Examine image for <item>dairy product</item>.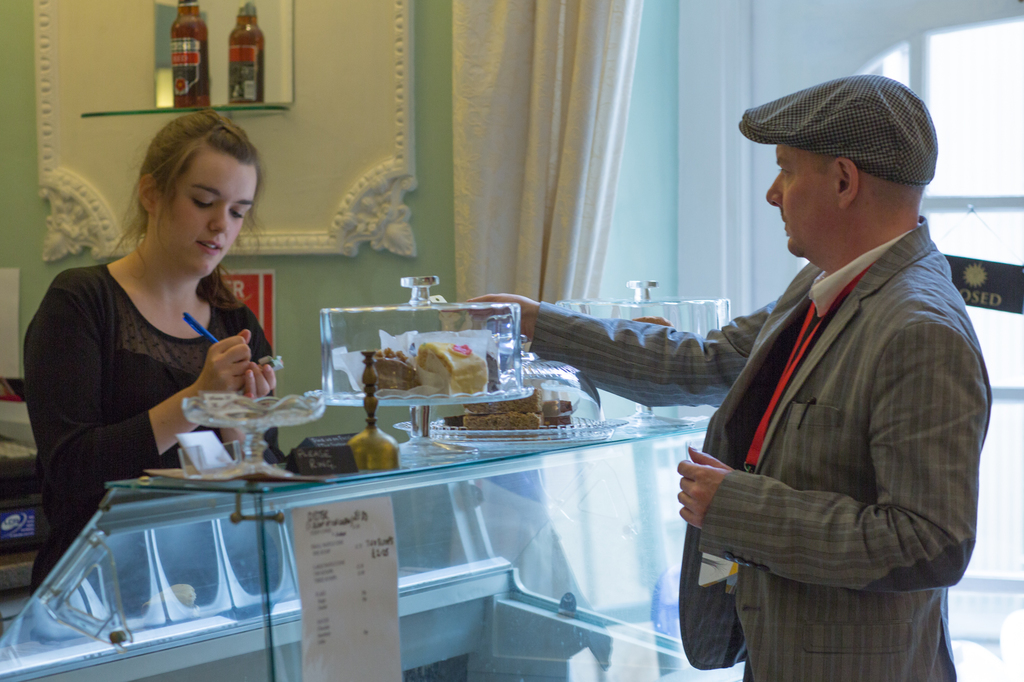
Examination result: {"x1": 364, "y1": 331, "x2": 508, "y2": 408}.
